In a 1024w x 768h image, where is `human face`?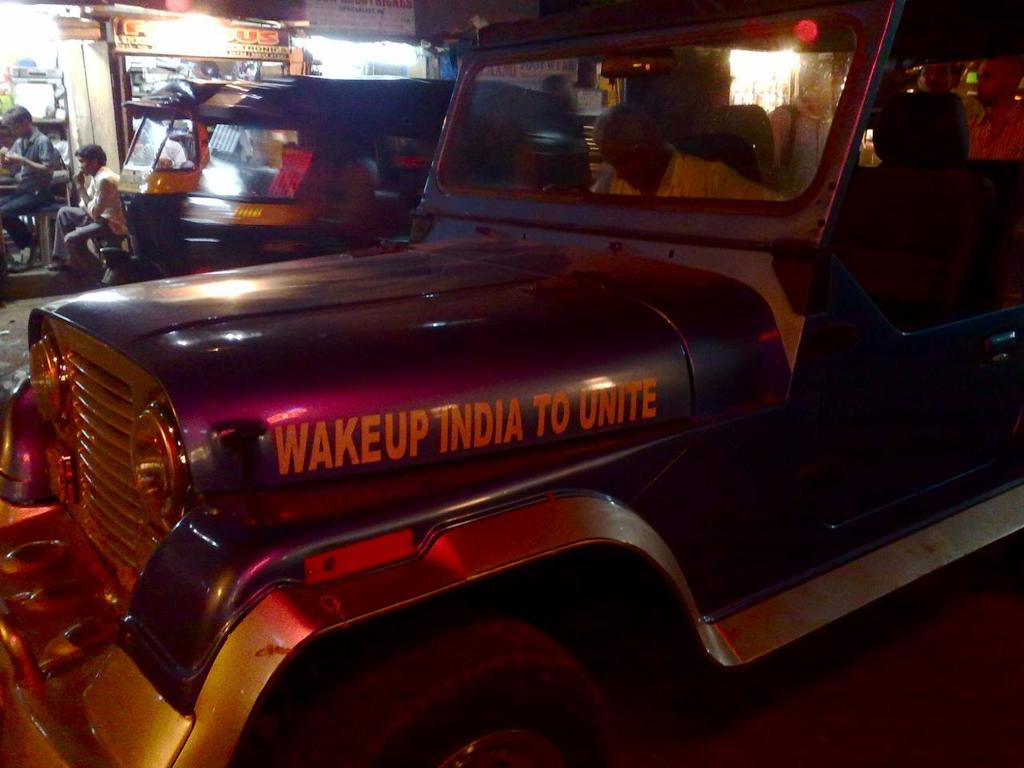
l=2, t=121, r=26, b=137.
